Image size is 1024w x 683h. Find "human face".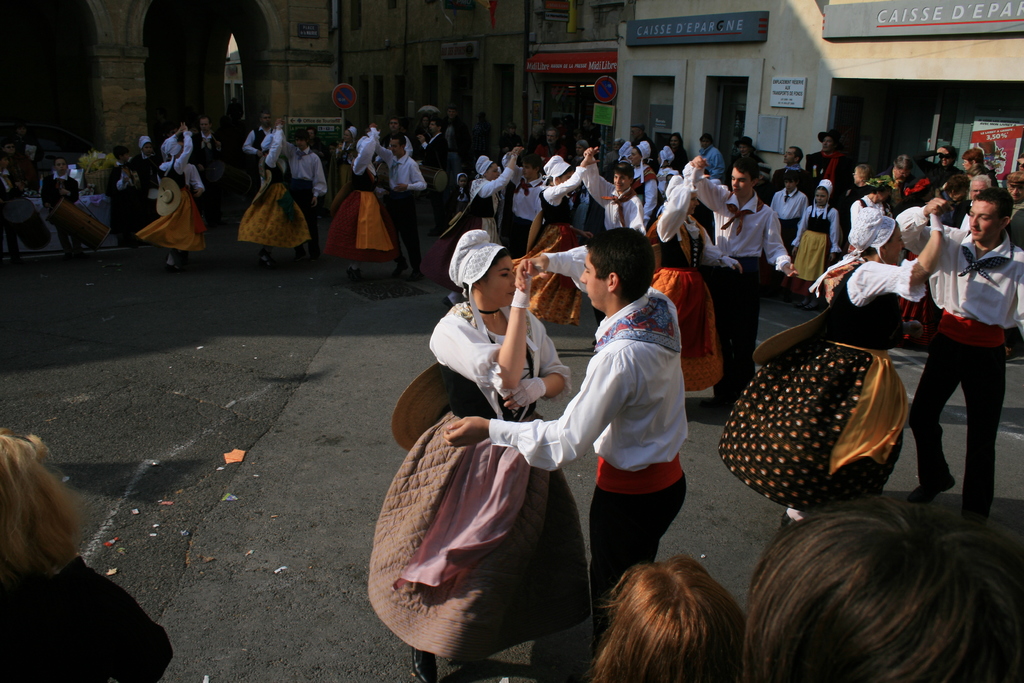
{"left": 612, "top": 173, "right": 630, "bottom": 191}.
